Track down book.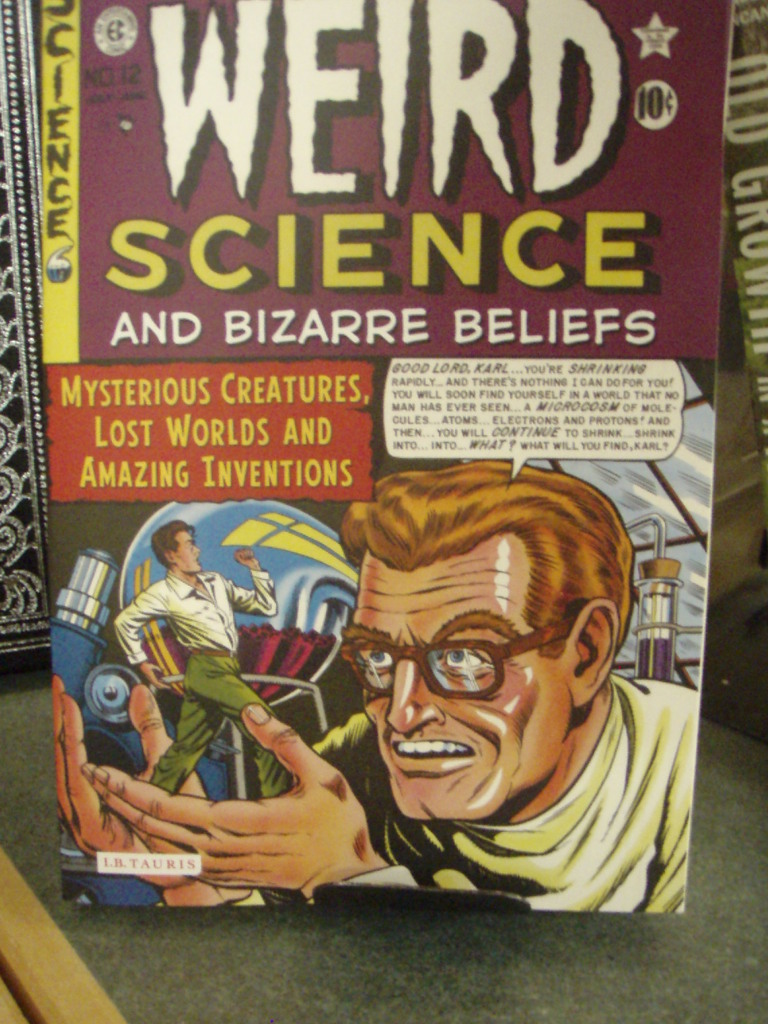
Tracked to (21,0,726,918).
